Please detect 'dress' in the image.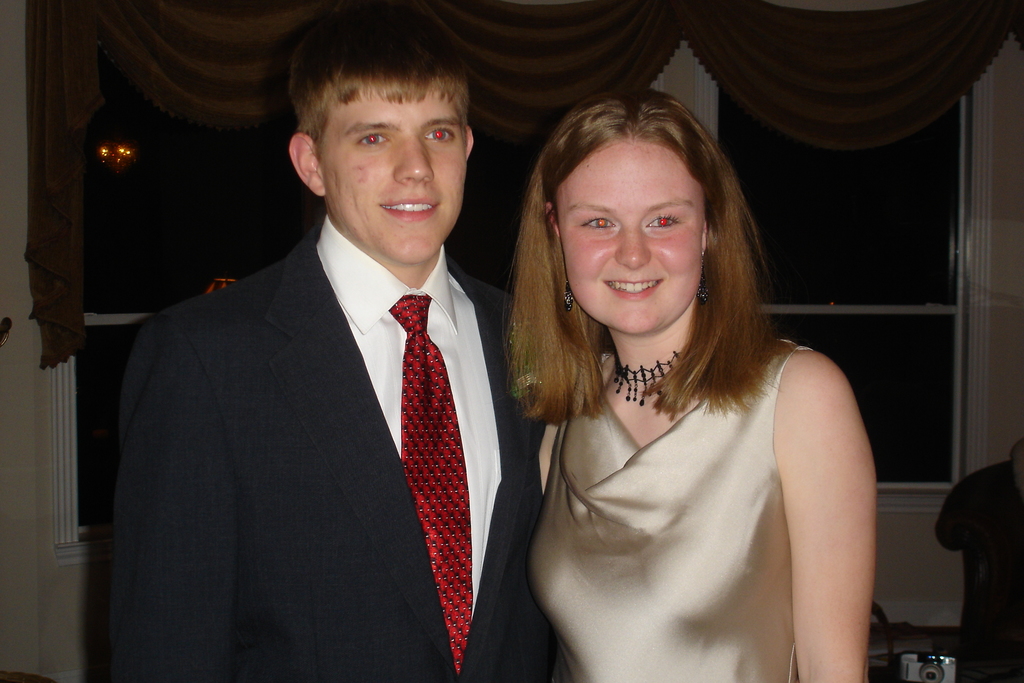
(left=529, top=330, right=810, bottom=682).
